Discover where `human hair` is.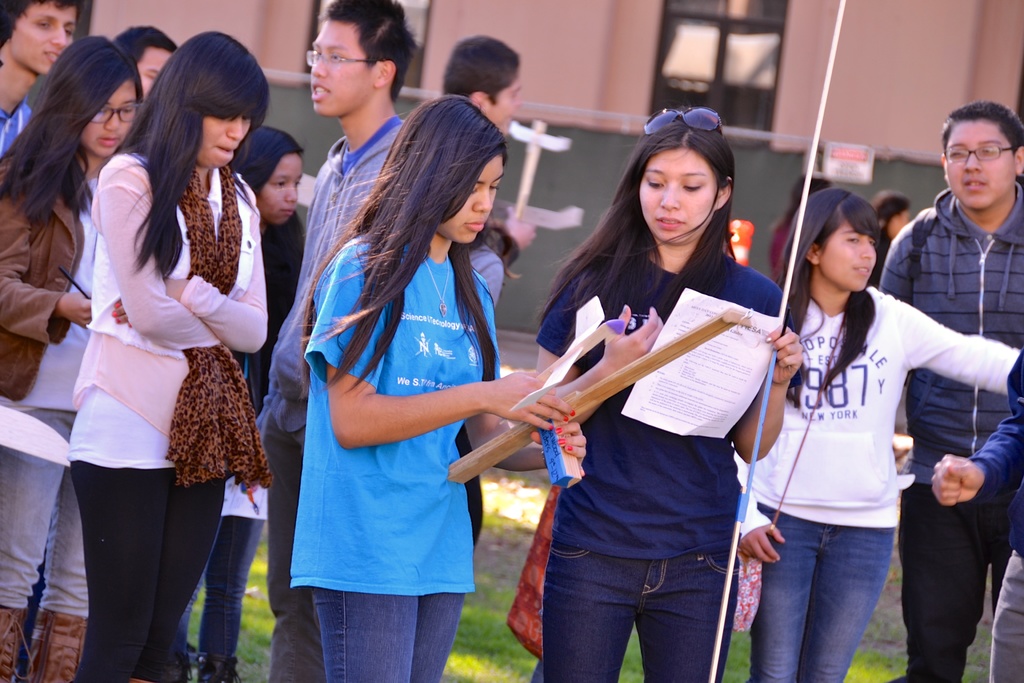
Discovered at {"x1": 0, "y1": 0, "x2": 80, "y2": 48}.
